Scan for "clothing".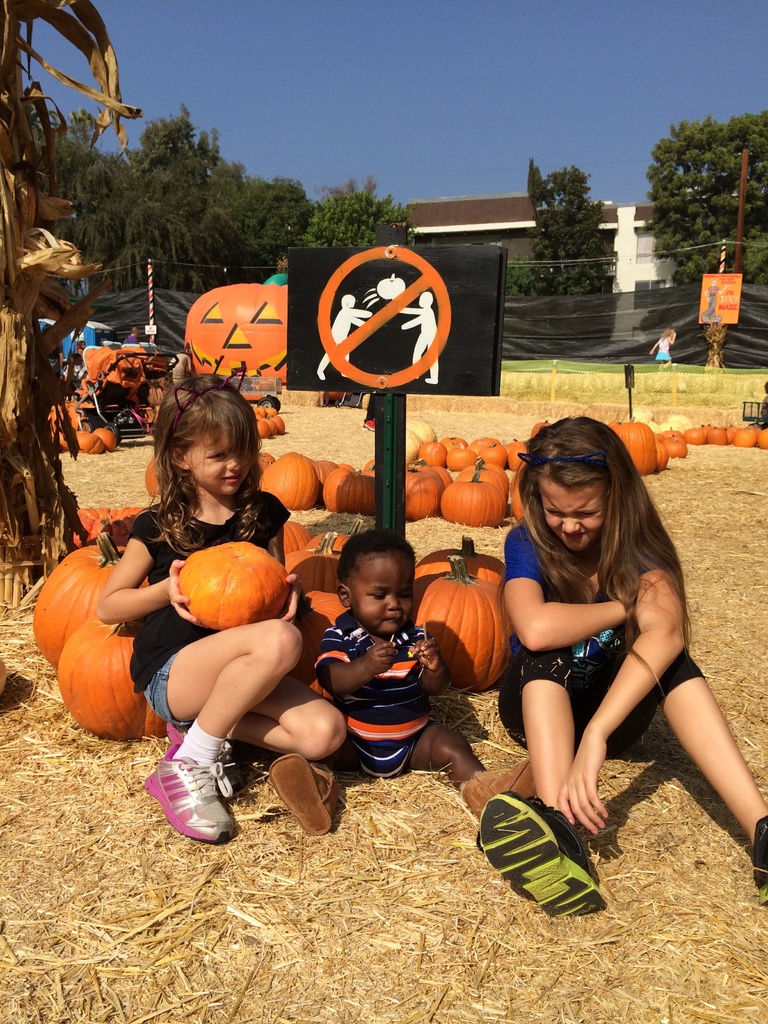
Scan result: 127 498 291 724.
